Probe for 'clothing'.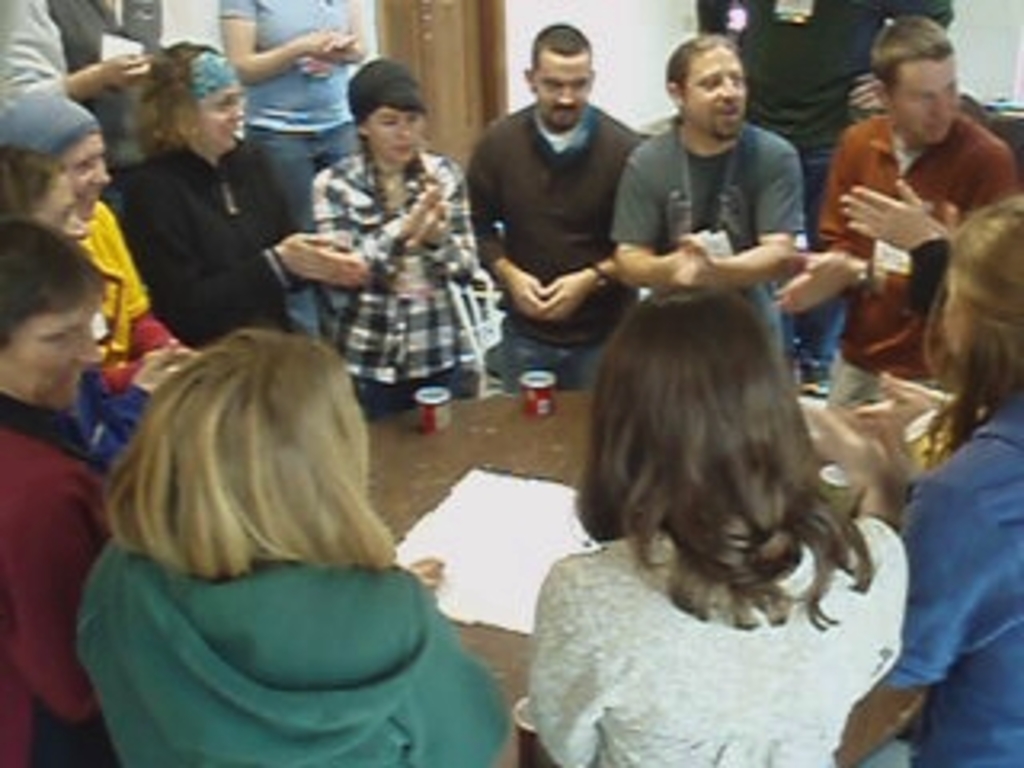
Probe result: <box>624,118,790,368</box>.
